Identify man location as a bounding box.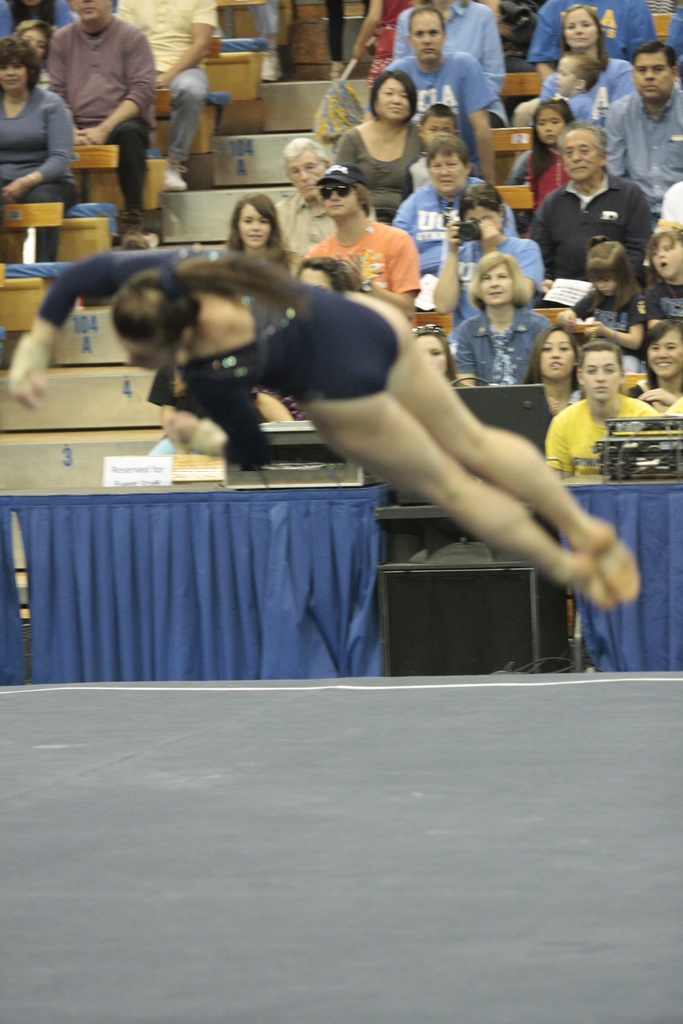
l=602, t=46, r=682, b=207.
